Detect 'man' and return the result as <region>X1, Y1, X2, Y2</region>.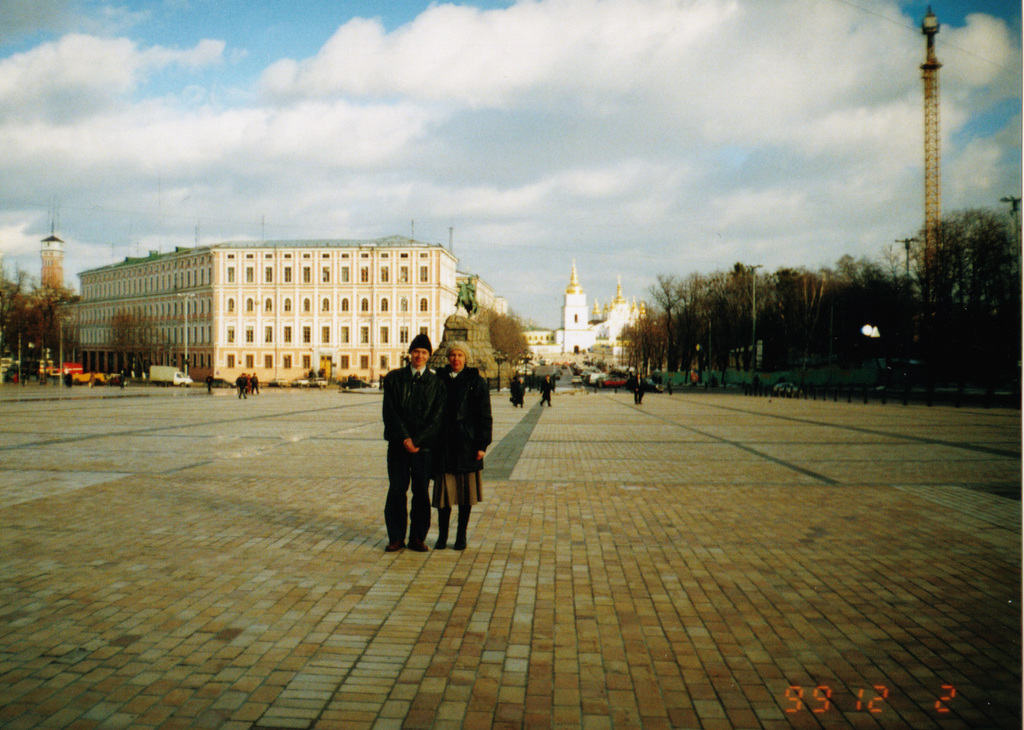
<region>540, 374, 554, 407</region>.
